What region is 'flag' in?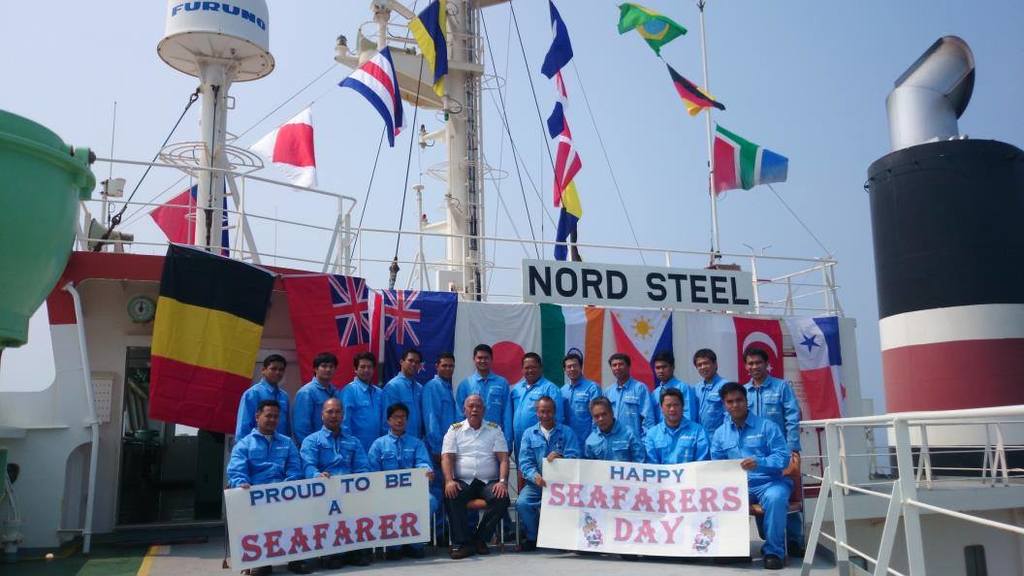
Rect(279, 276, 376, 381).
